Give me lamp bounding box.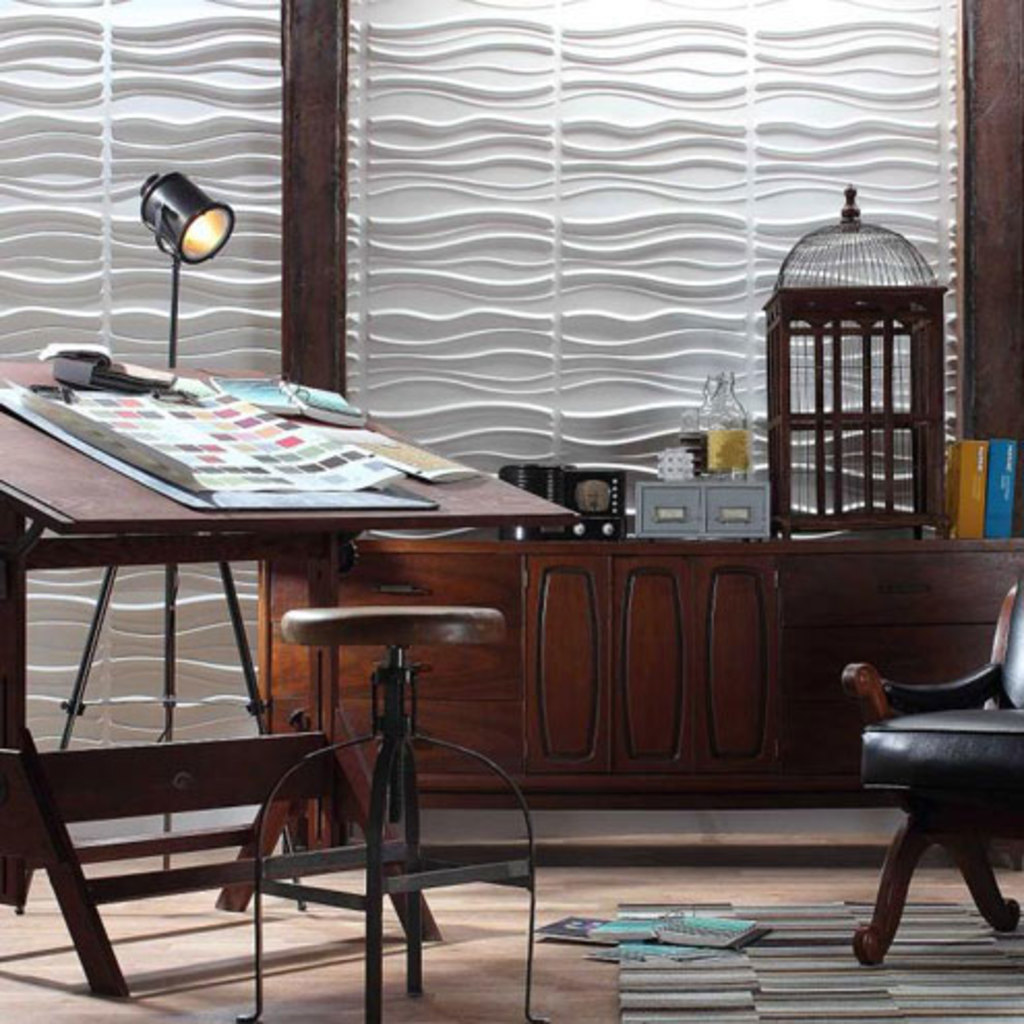
(141, 168, 242, 269).
